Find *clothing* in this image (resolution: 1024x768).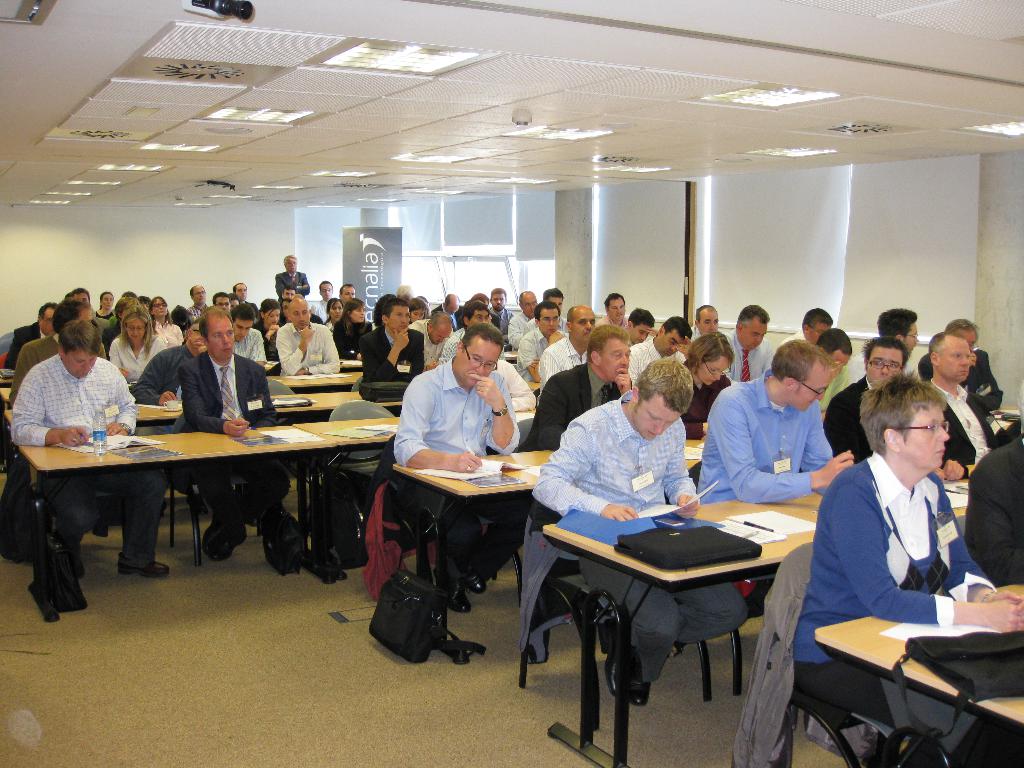
box(675, 323, 719, 360).
